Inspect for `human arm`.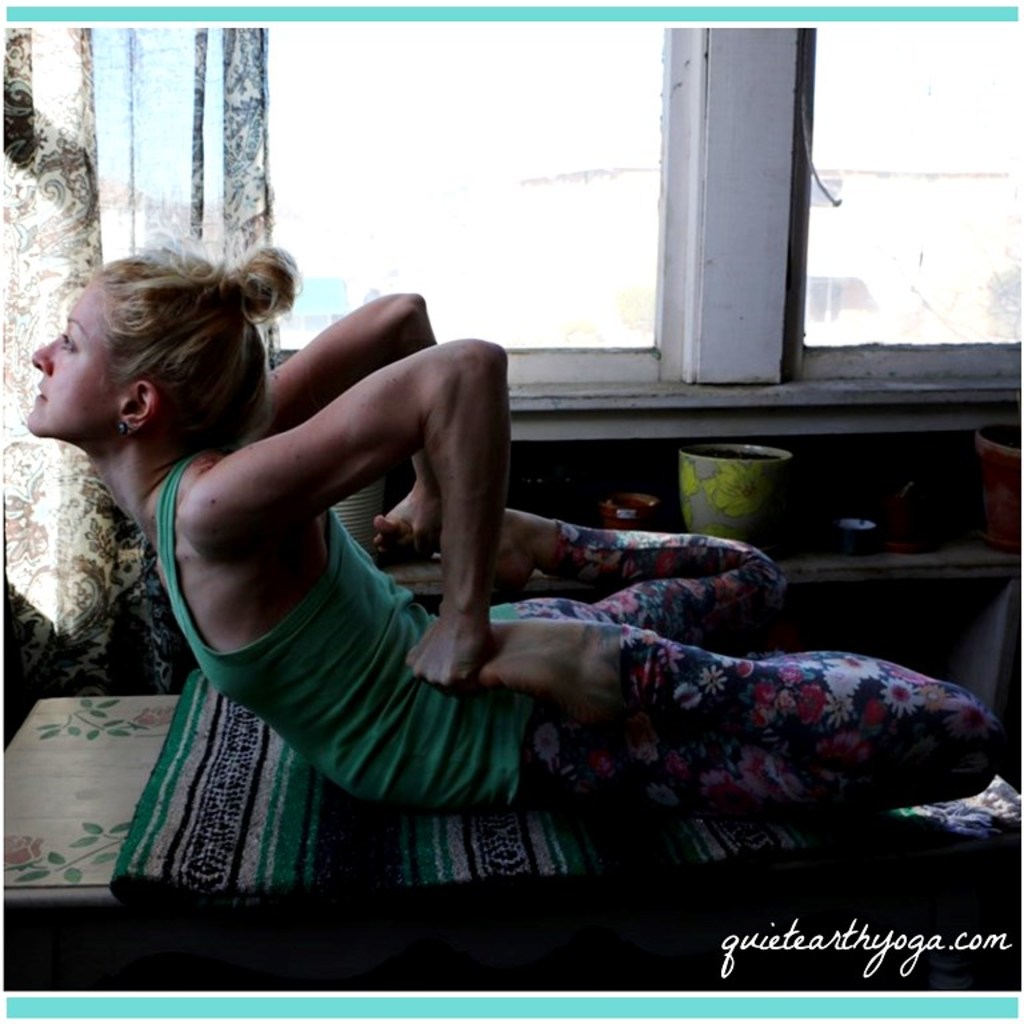
Inspection: bbox=(131, 345, 576, 739).
